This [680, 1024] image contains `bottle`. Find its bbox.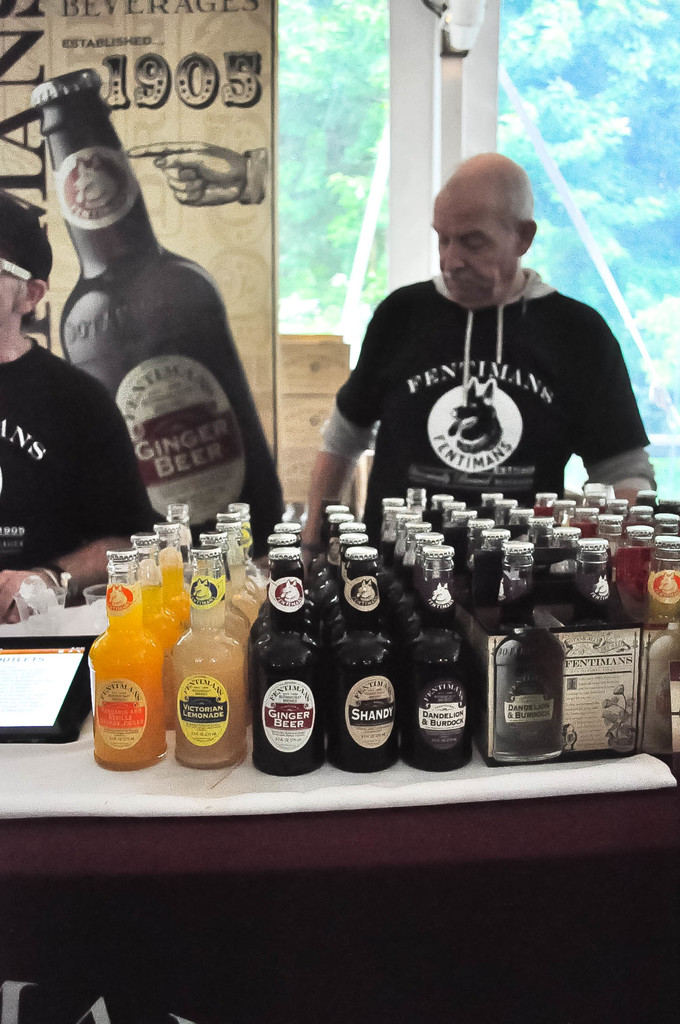
[x1=163, y1=559, x2=252, y2=778].
